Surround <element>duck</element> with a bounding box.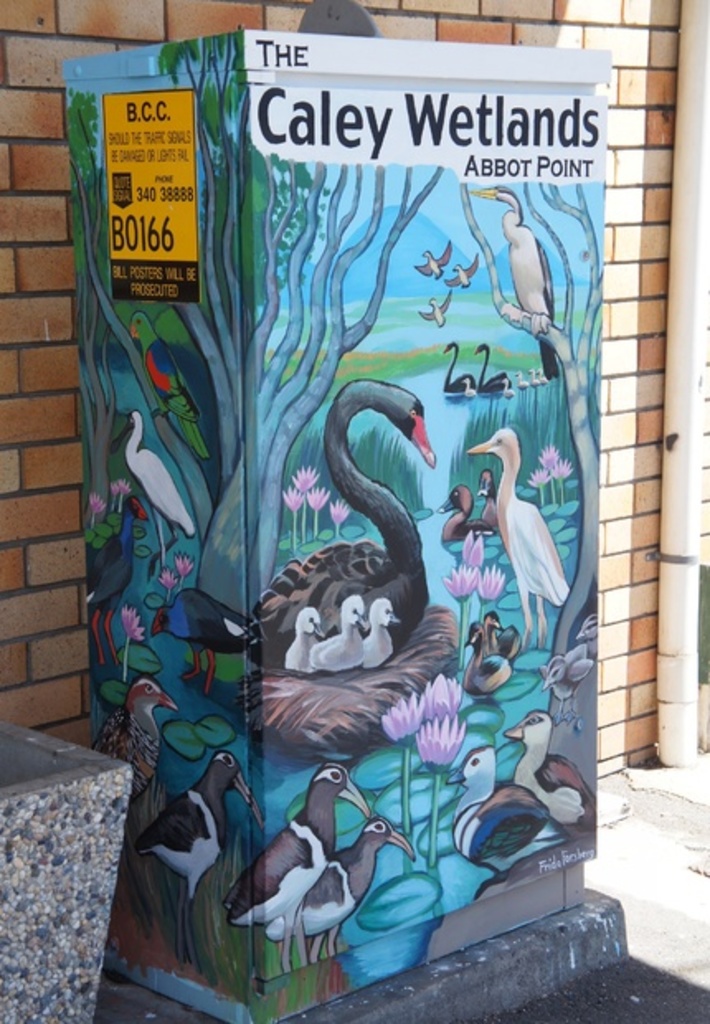
(left=117, top=400, right=196, bottom=537).
